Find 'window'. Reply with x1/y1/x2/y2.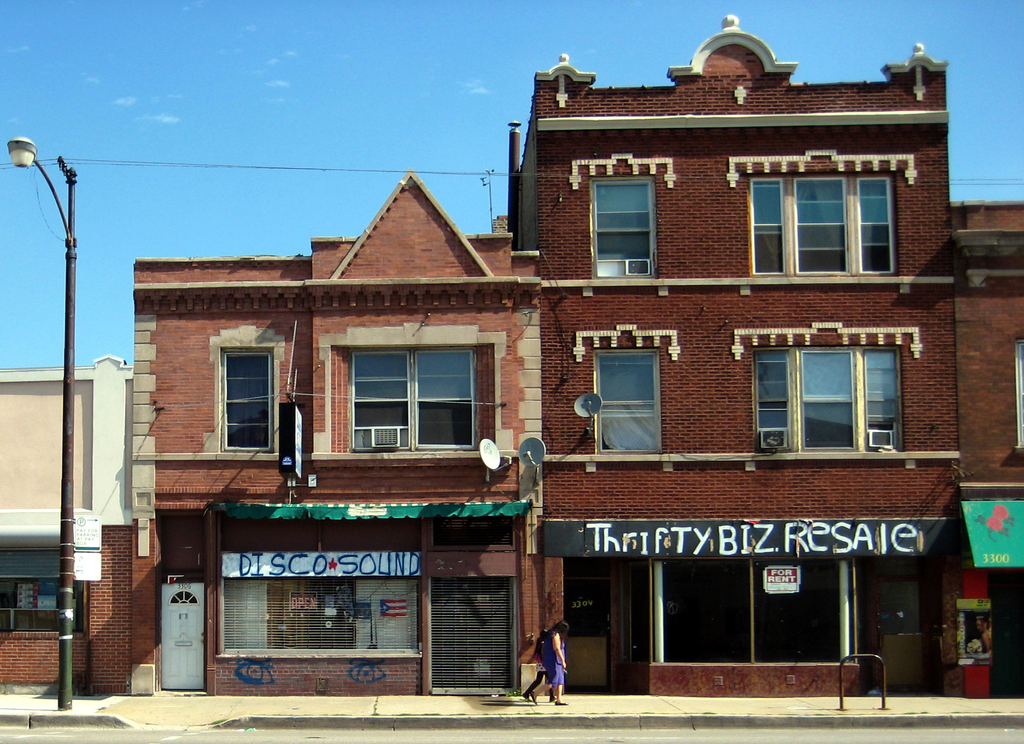
750/177/896/272.
